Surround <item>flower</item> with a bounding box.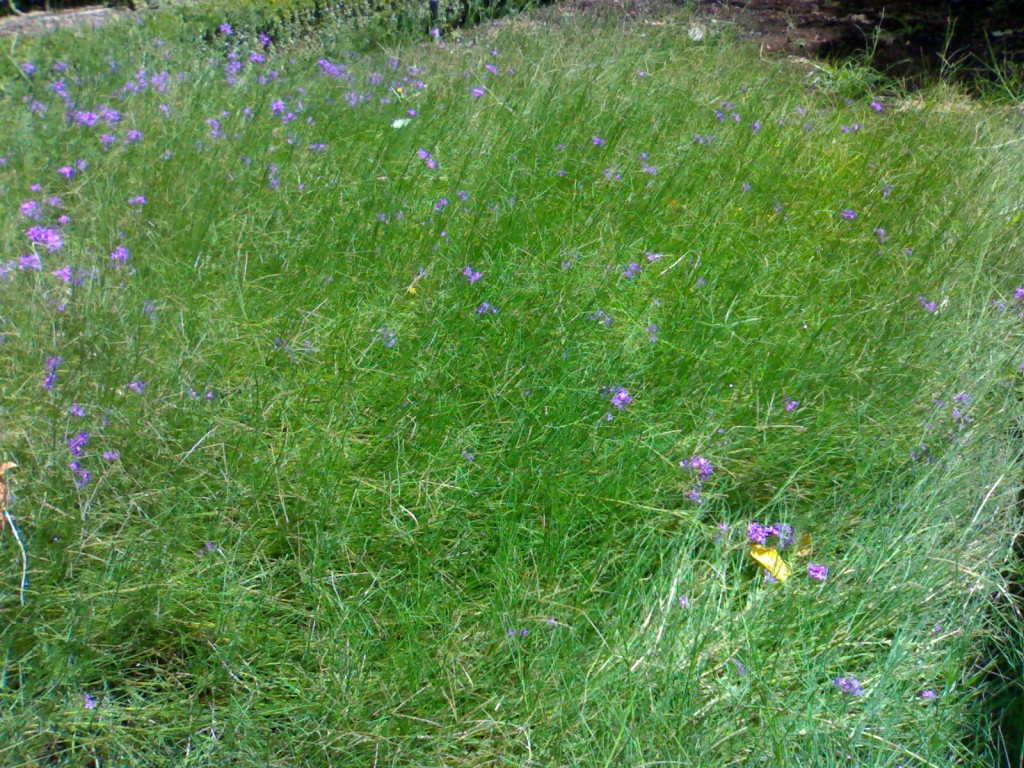
782:396:798:414.
